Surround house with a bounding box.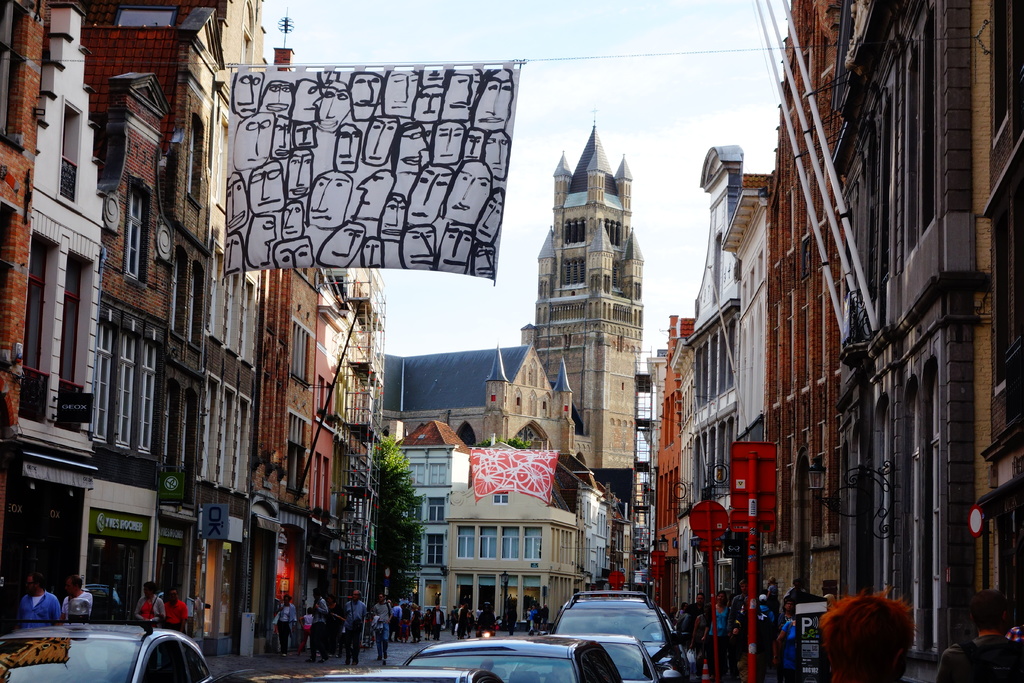
detection(106, 28, 209, 638).
